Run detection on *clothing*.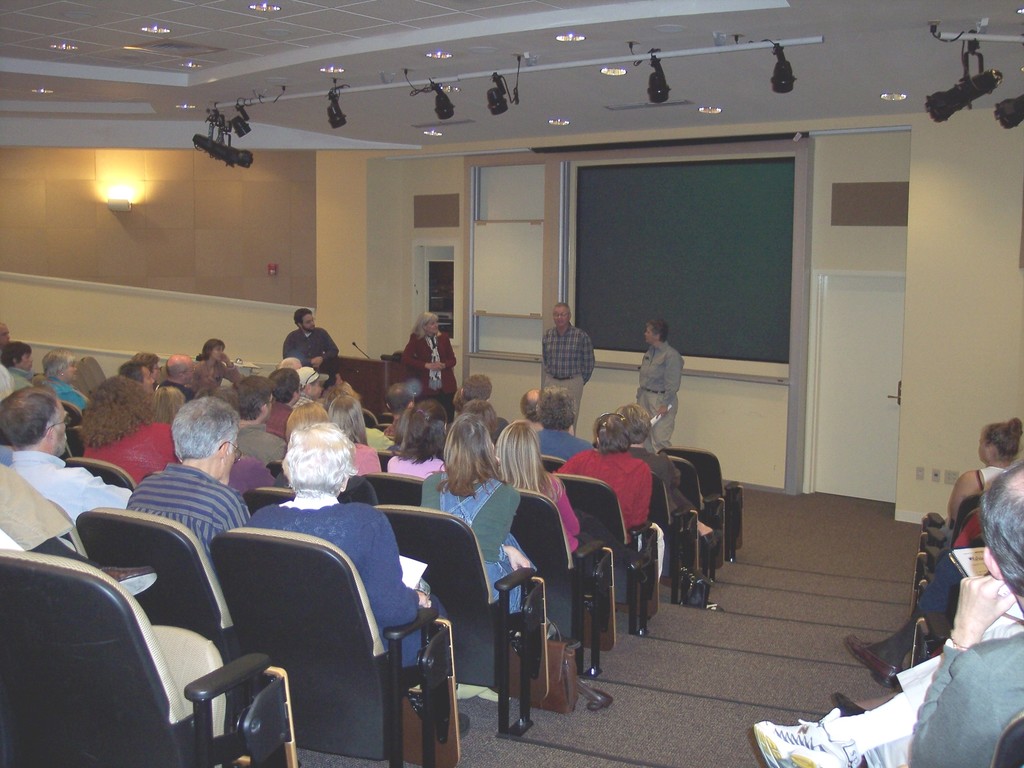
Result: box(395, 328, 459, 413).
